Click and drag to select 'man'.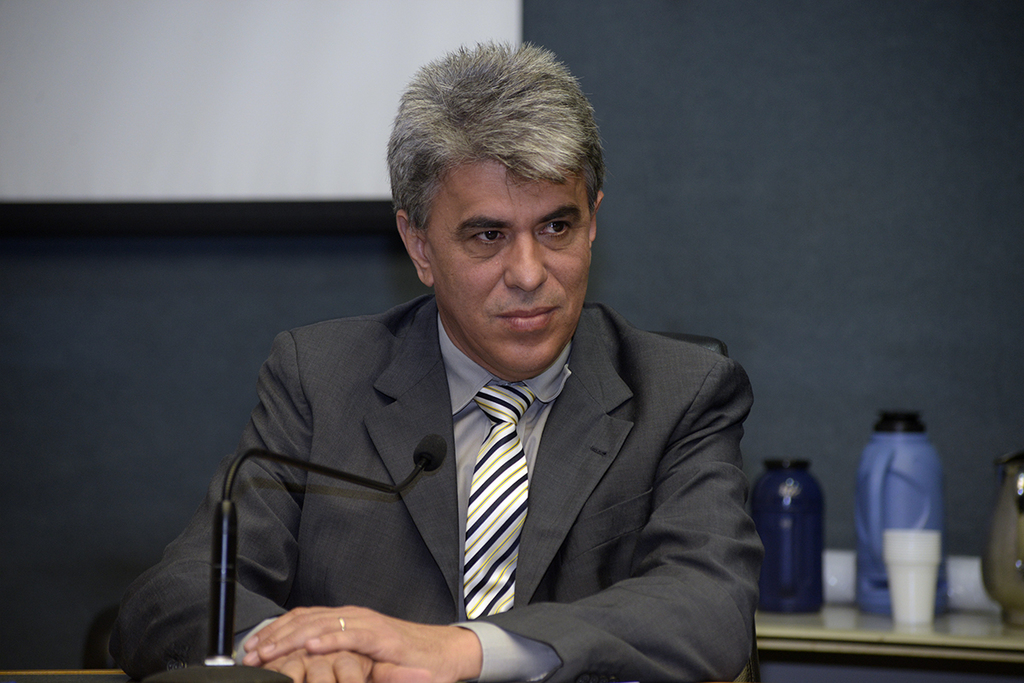
Selection: left=102, top=38, right=770, bottom=682.
